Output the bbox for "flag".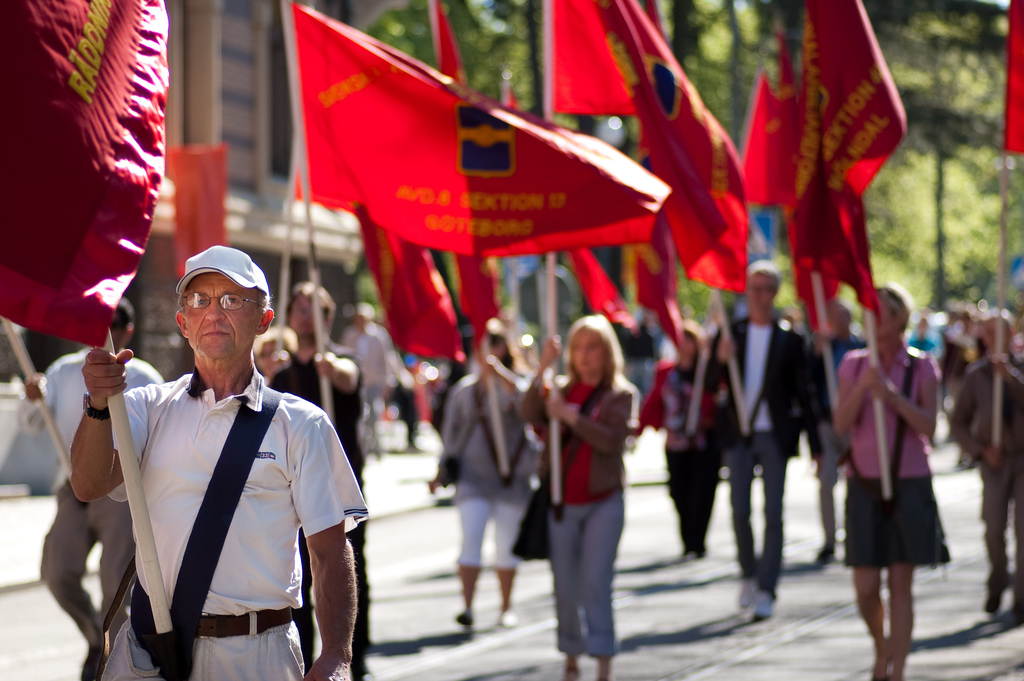
l=347, t=200, r=470, b=363.
